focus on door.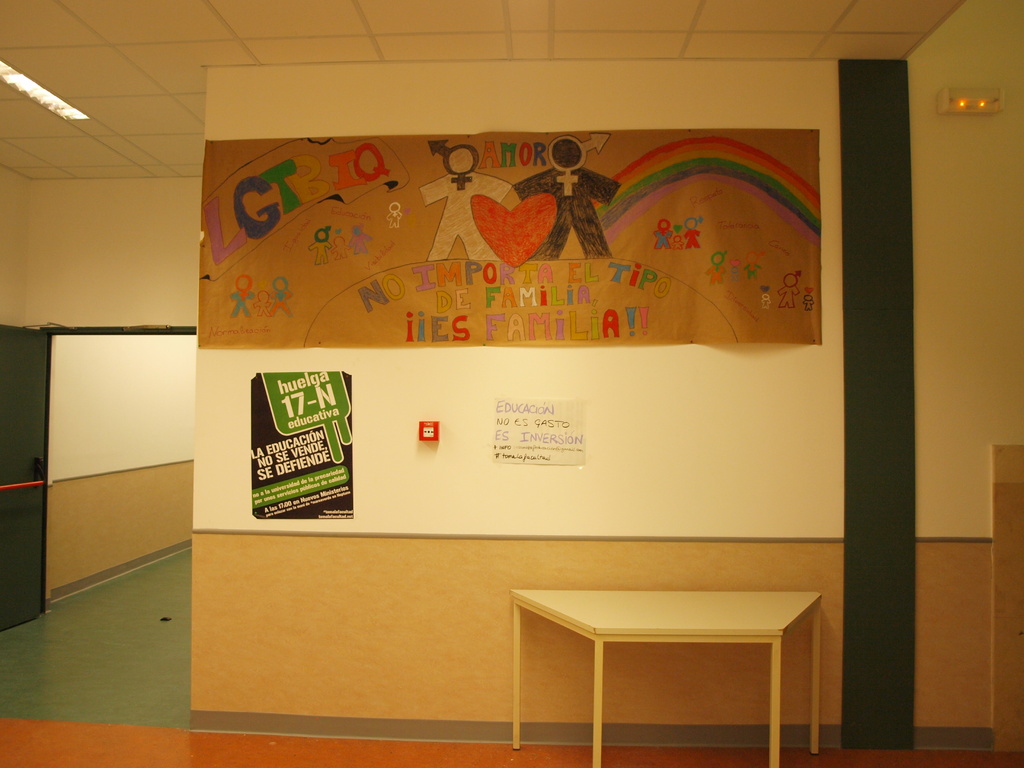
Focused at x1=0 y1=319 x2=53 y2=644.
